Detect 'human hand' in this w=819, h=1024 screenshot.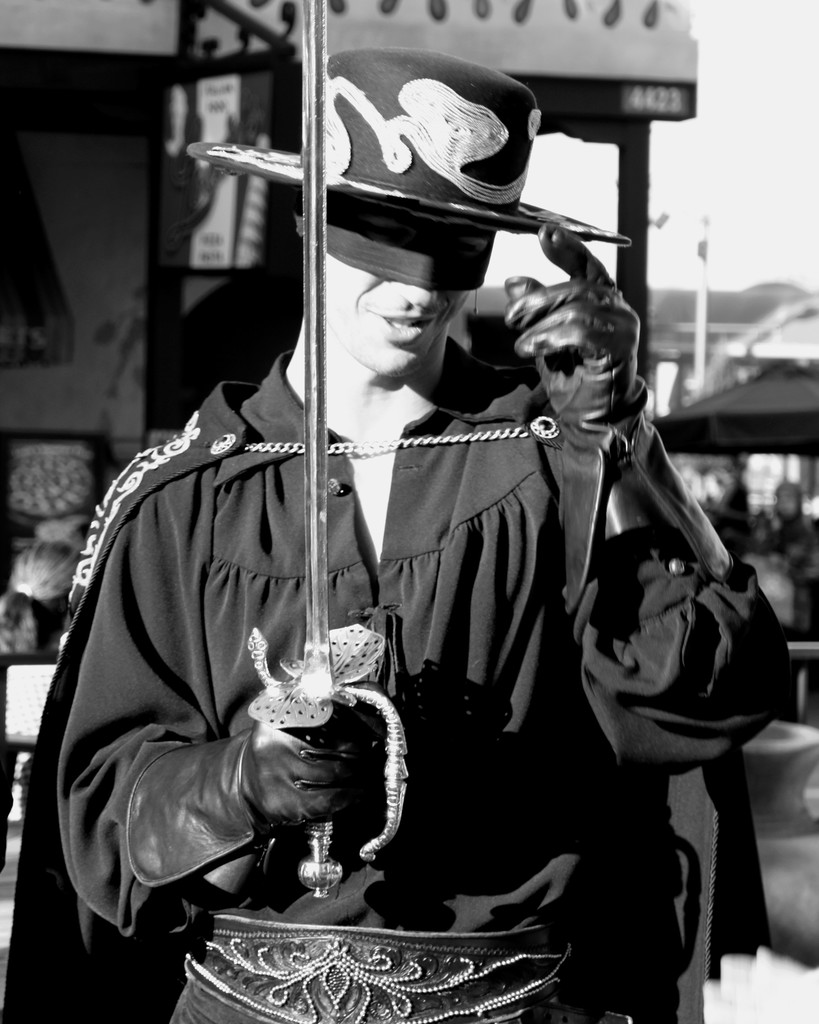
Detection: box(496, 254, 656, 420).
